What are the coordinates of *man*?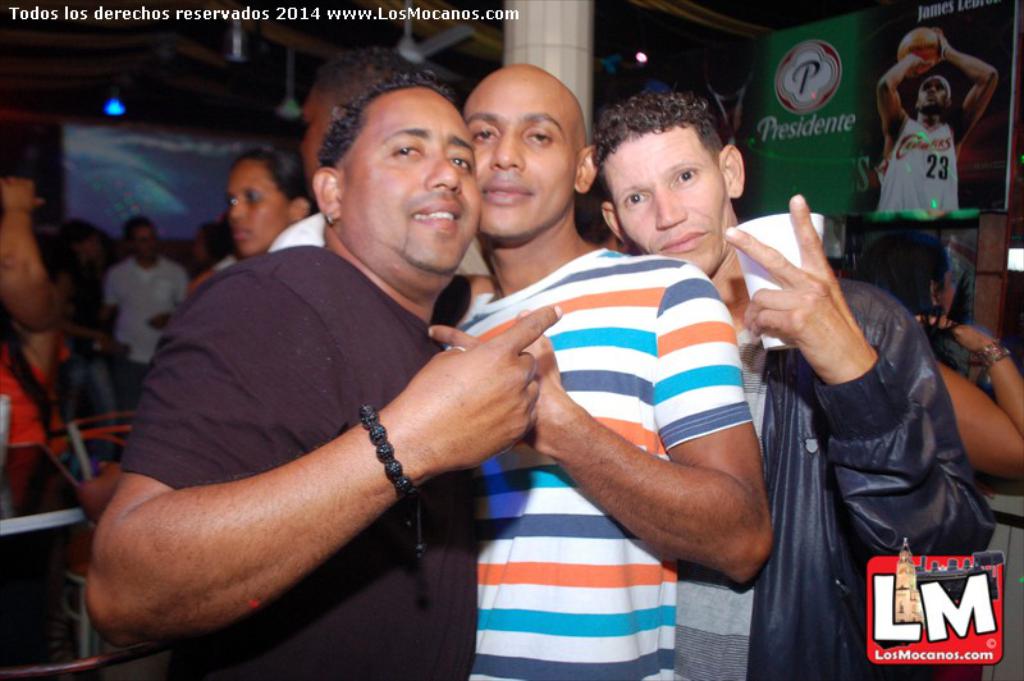
595,92,1006,680.
